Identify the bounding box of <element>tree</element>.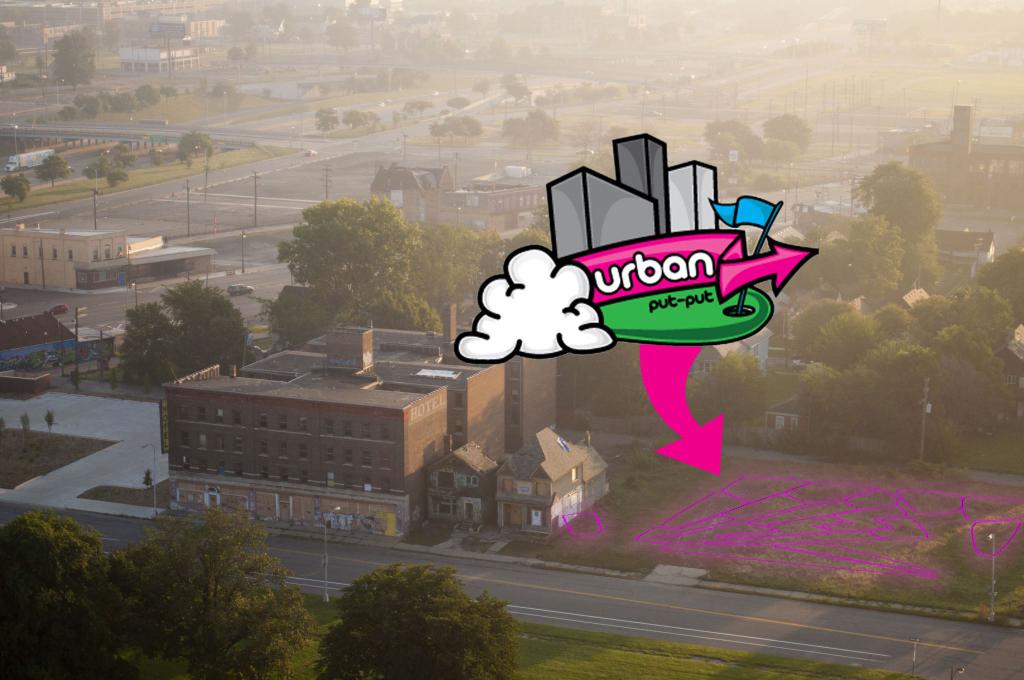
(left=954, top=280, right=1019, bottom=344).
